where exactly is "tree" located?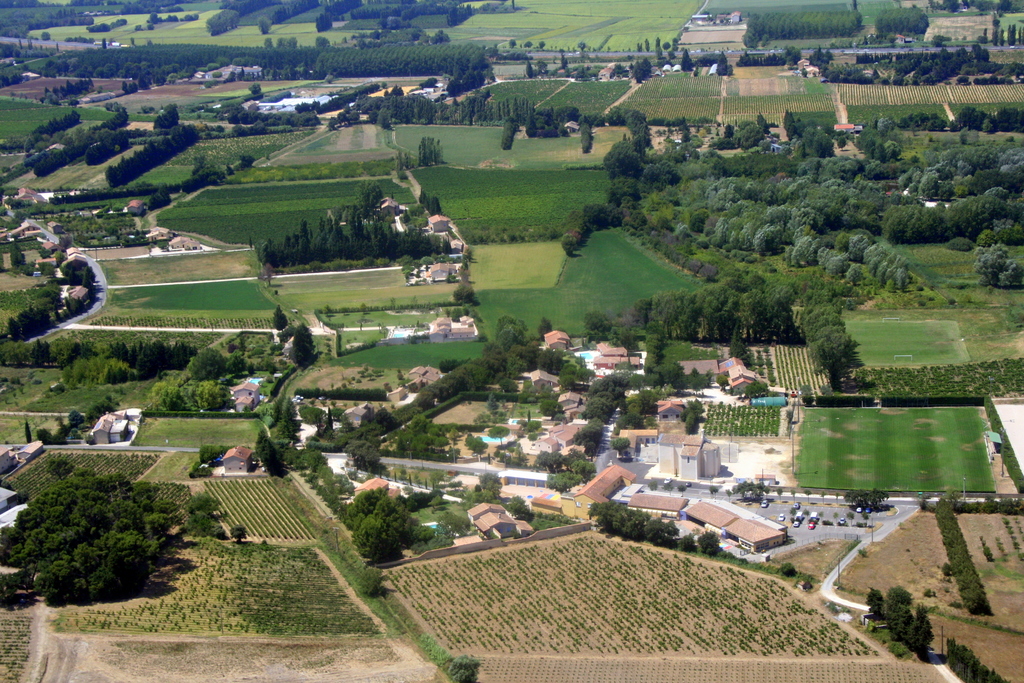
Its bounding box is pyautogui.locateOnScreen(804, 490, 810, 504).
